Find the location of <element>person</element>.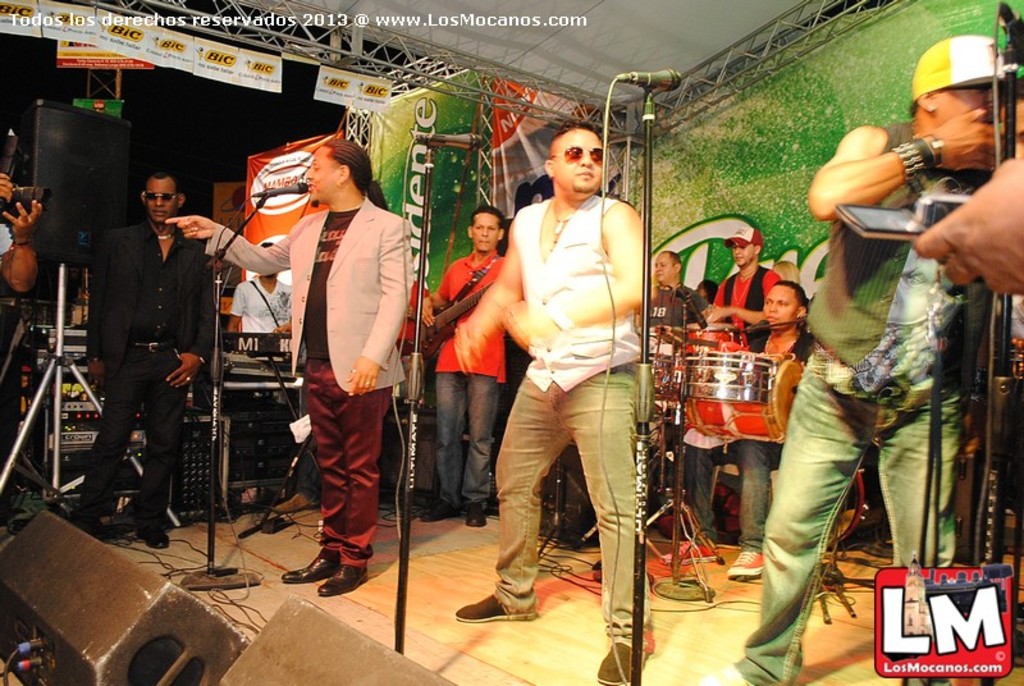
Location: pyautogui.locateOnScreen(457, 138, 650, 685).
